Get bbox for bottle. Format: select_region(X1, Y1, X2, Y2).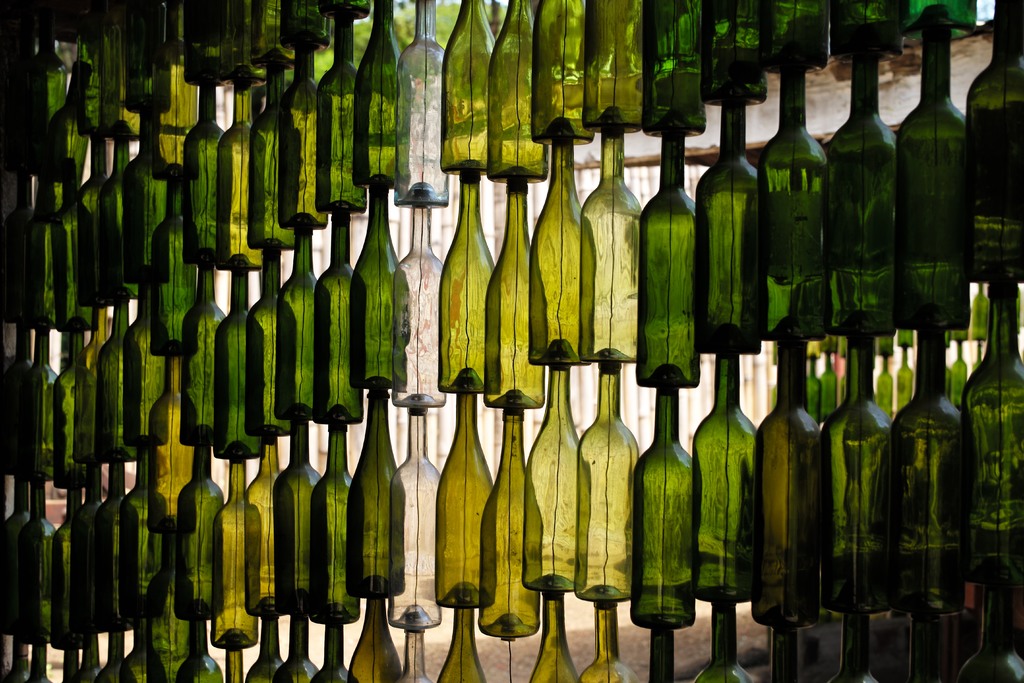
select_region(820, 38, 902, 359).
